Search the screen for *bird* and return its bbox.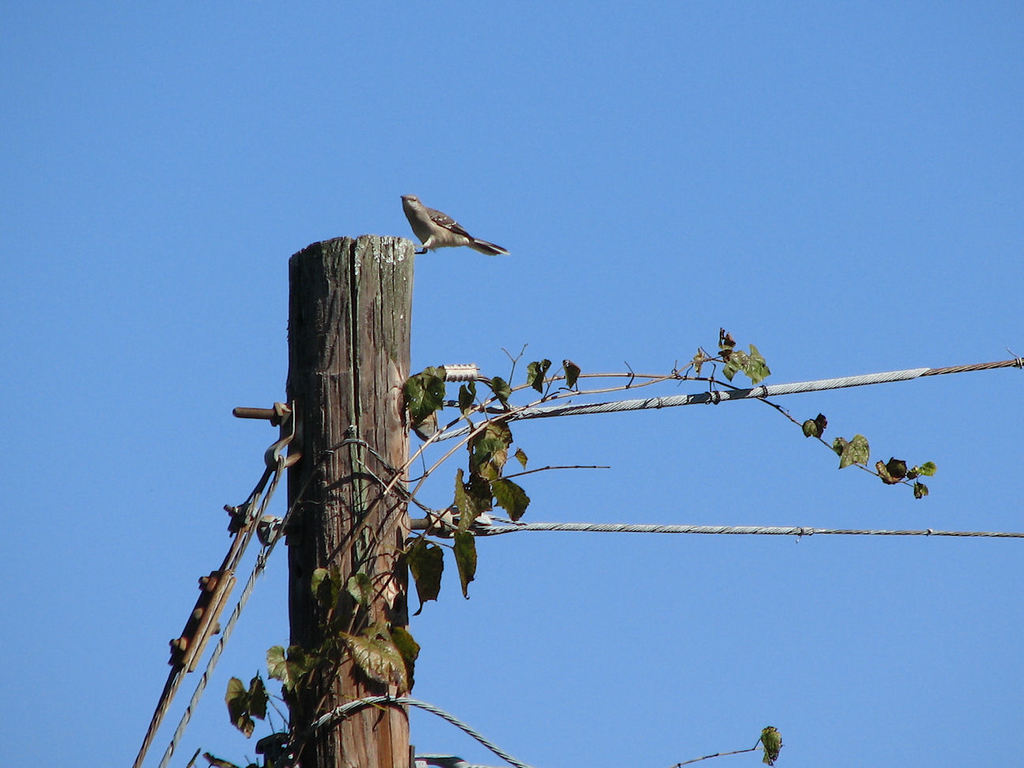
Found: bbox=(396, 197, 514, 277).
